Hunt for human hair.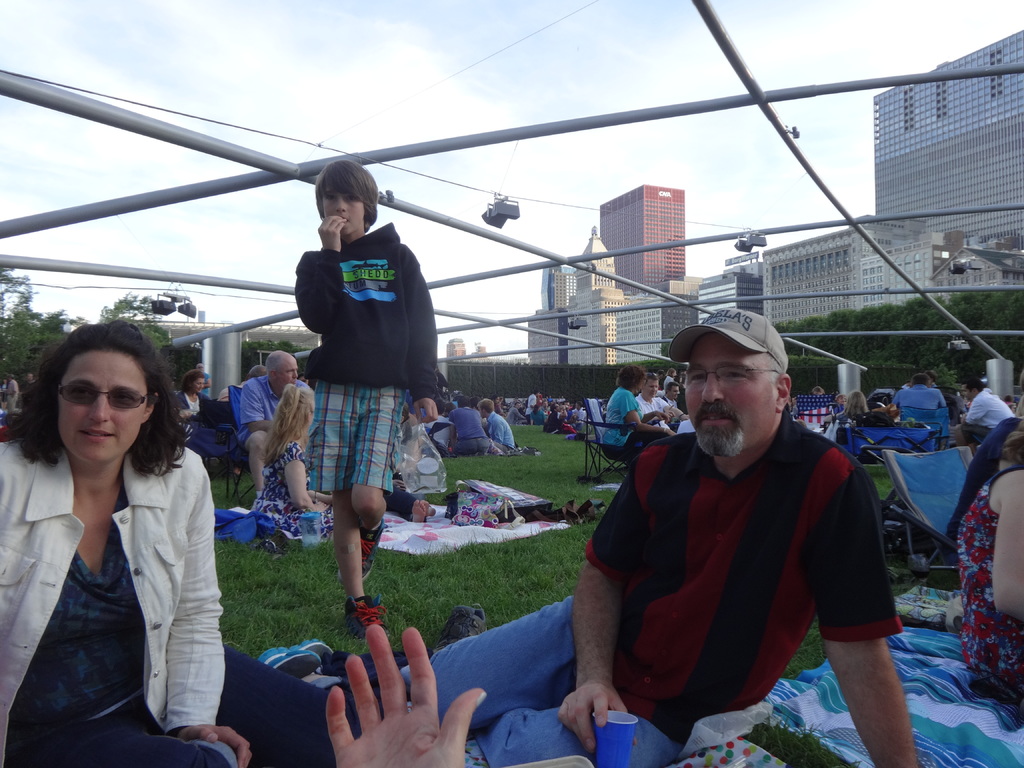
Hunted down at [472,396,481,412].
